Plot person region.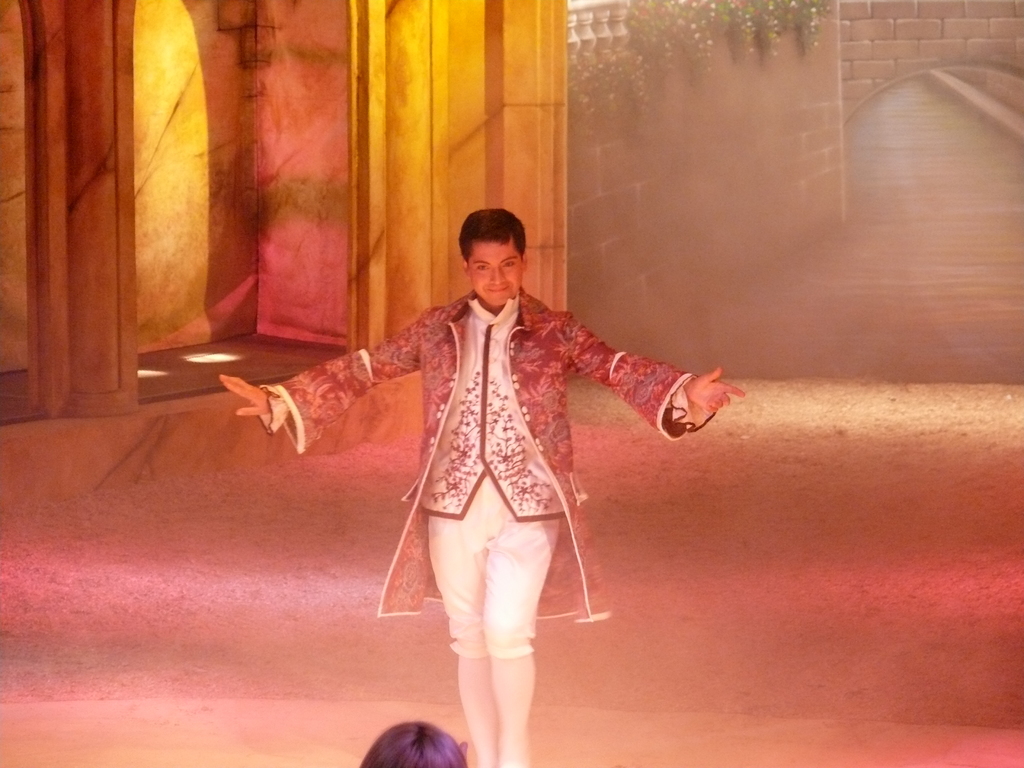
Plotted at (214, 209, 745, 767).
